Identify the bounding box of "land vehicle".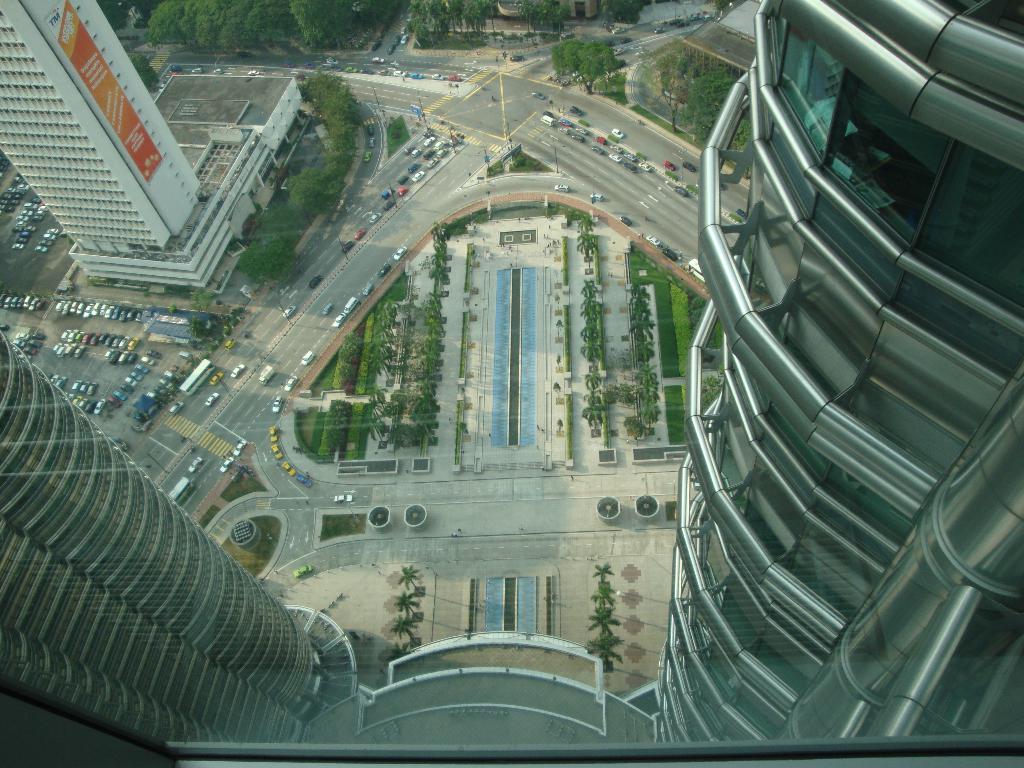
box(492, 97, 493, 99).
